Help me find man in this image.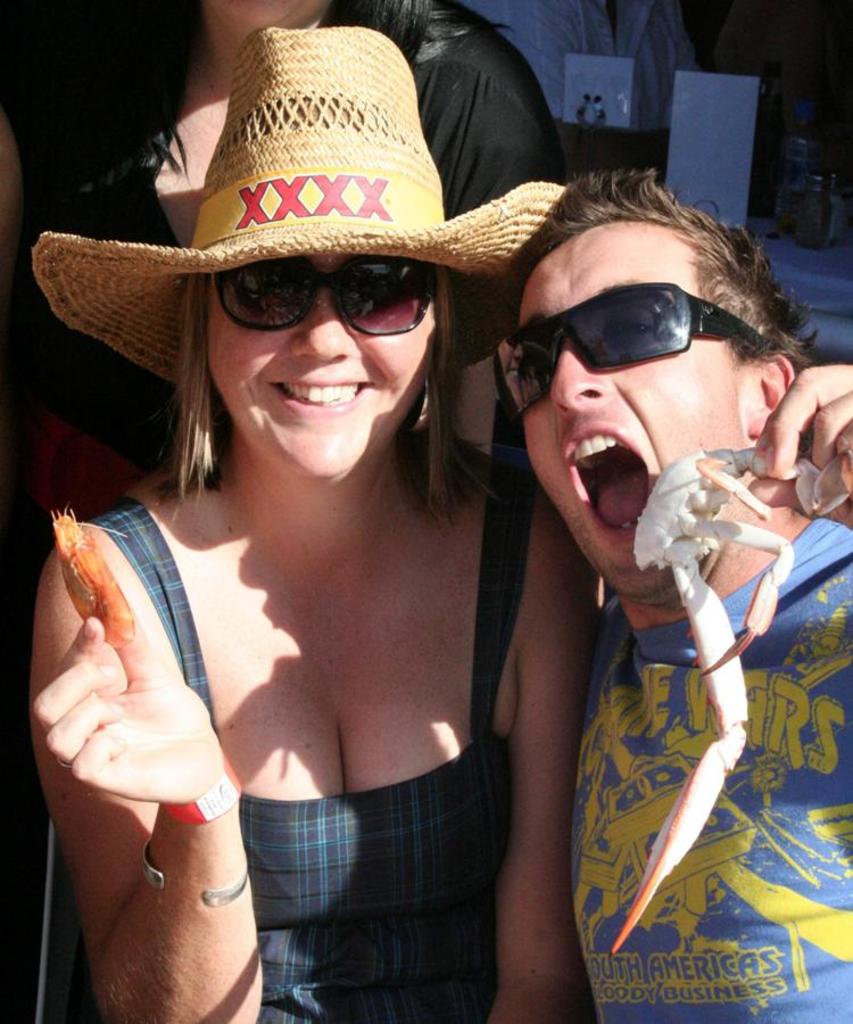
Found it: [483,204,829,980].
